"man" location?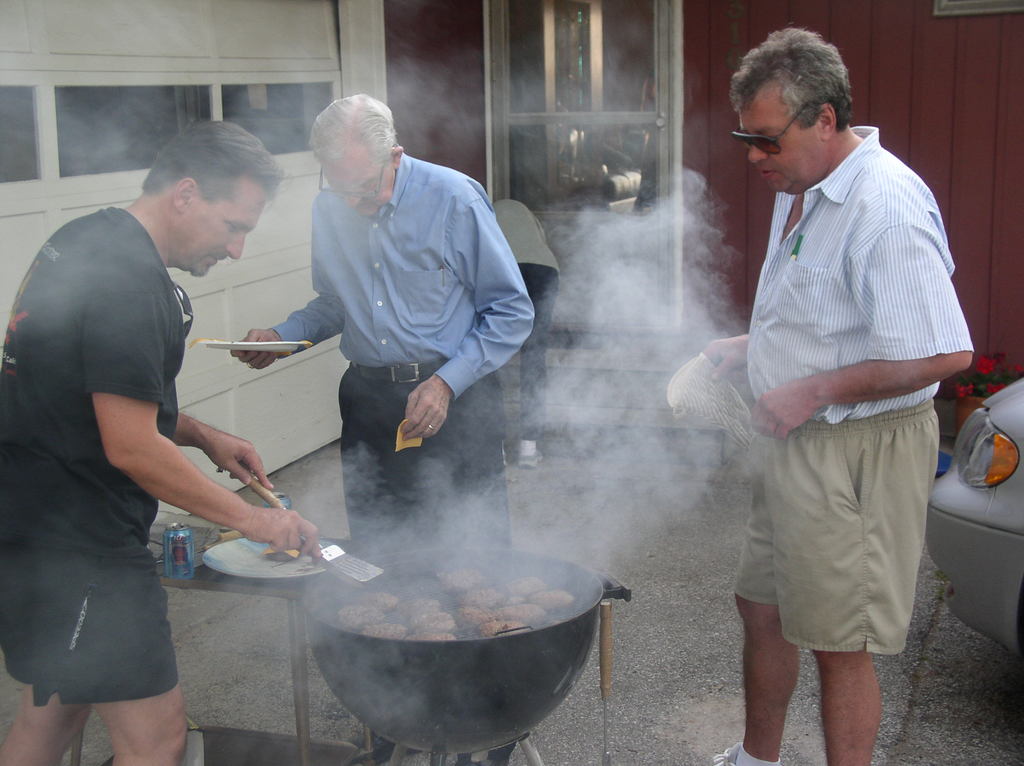
[x1=16, y1=127, x2=278, y2=739]
